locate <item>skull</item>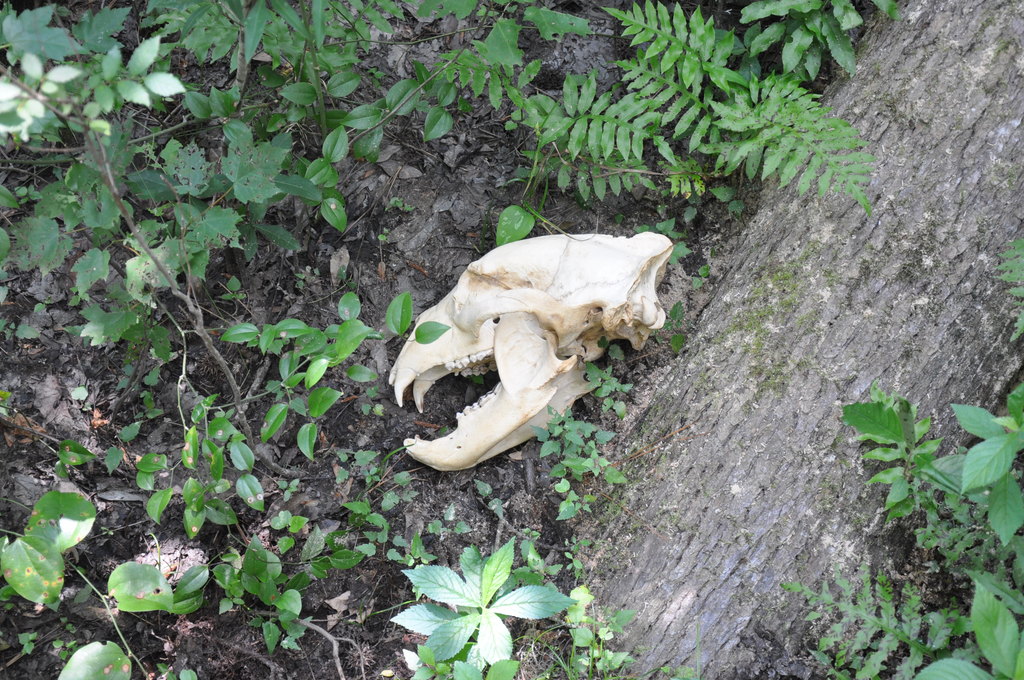
region(396, 243, 698, 473)
